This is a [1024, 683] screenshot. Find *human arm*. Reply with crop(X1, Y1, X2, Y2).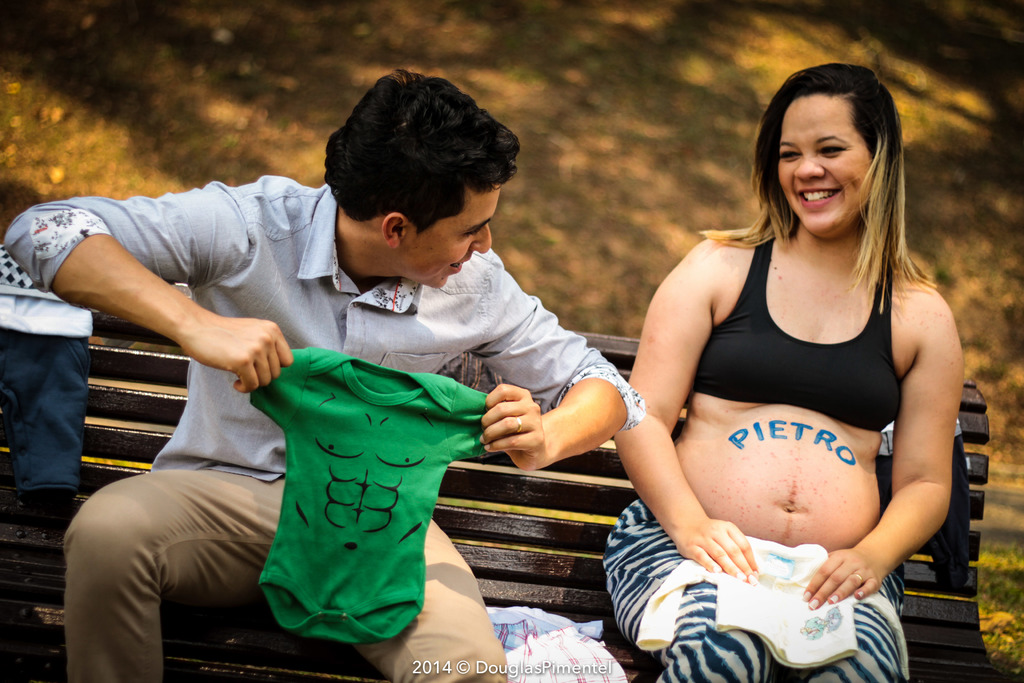
crop(0, 170, 294, 399).
